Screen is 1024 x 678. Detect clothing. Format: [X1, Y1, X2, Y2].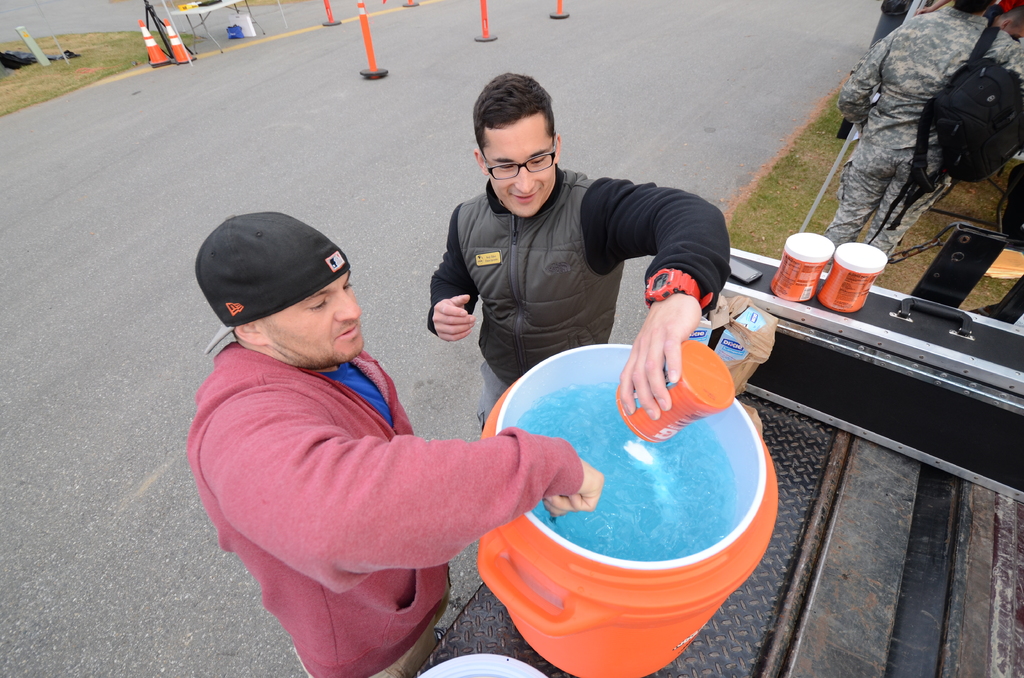
[173, 350, 561, 677].
